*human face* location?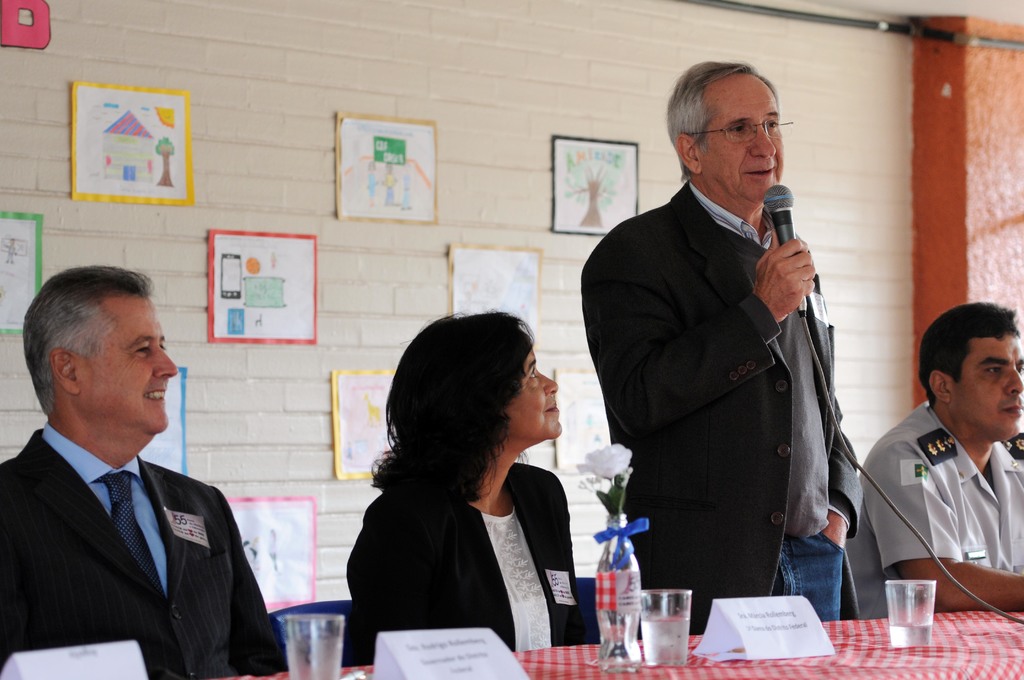
<bbox>951, 332, 1023, 441</bbox>
